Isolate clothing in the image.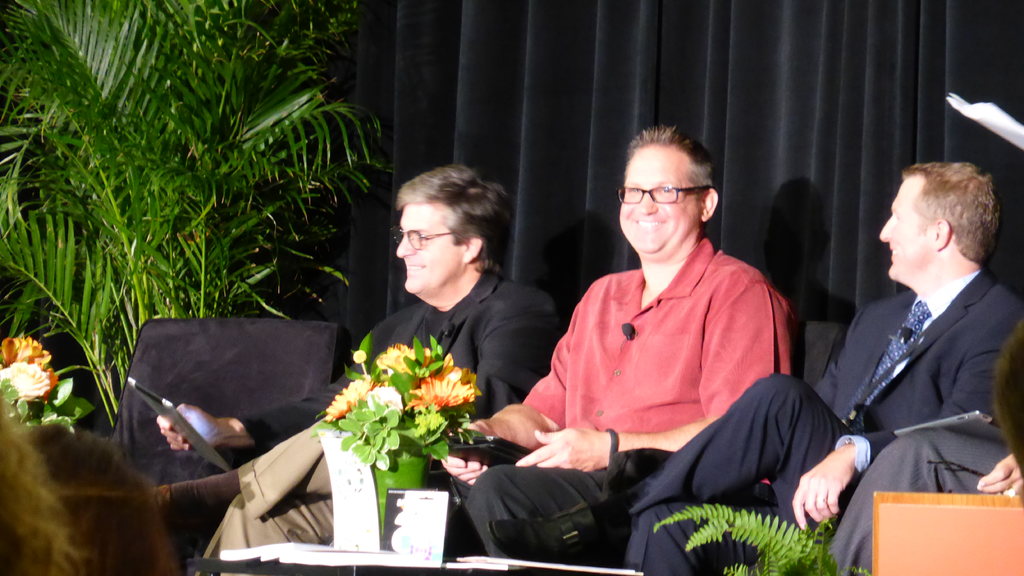
Isolated region: (198,271,565,566).
